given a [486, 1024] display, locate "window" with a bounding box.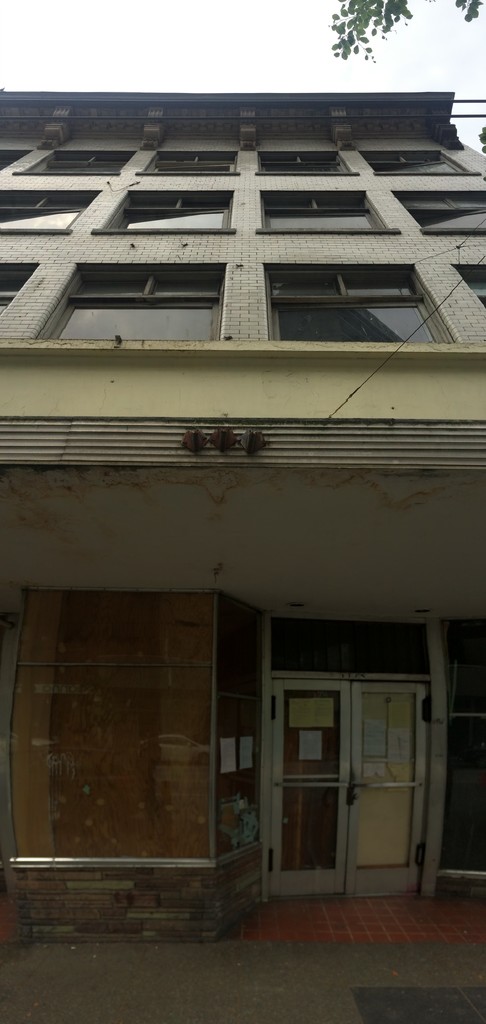
Located: (x1=31, y1=259, x2=225, y2=343).
